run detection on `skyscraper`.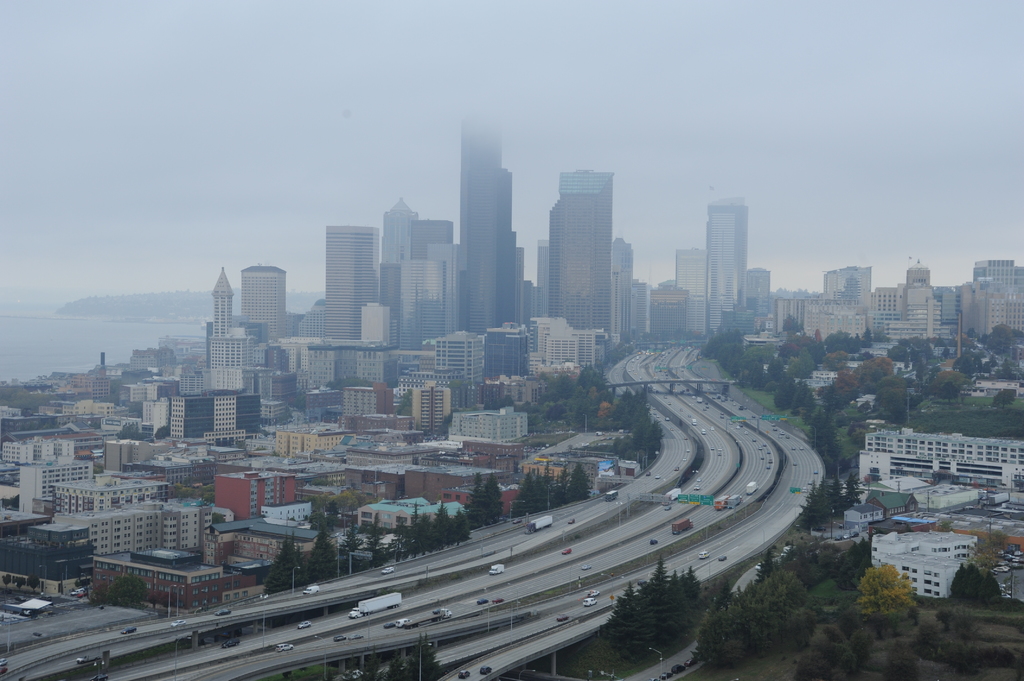
Result: <bbox>540, 159, 614, 340</bbox>.
